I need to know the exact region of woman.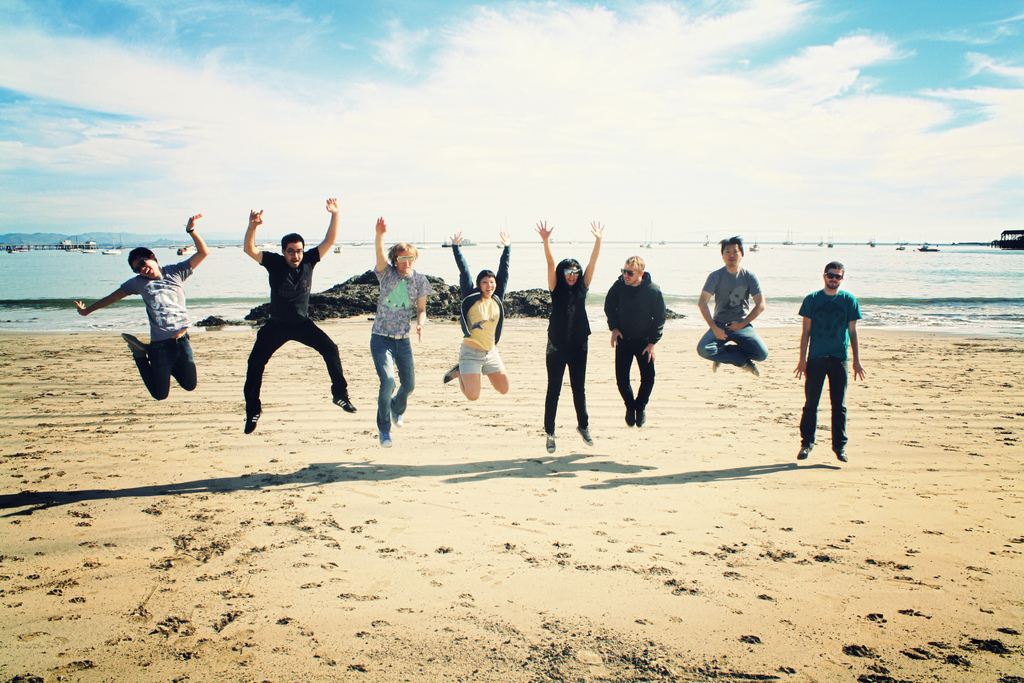
Region: l=444, t=229, r=508, b=399.
